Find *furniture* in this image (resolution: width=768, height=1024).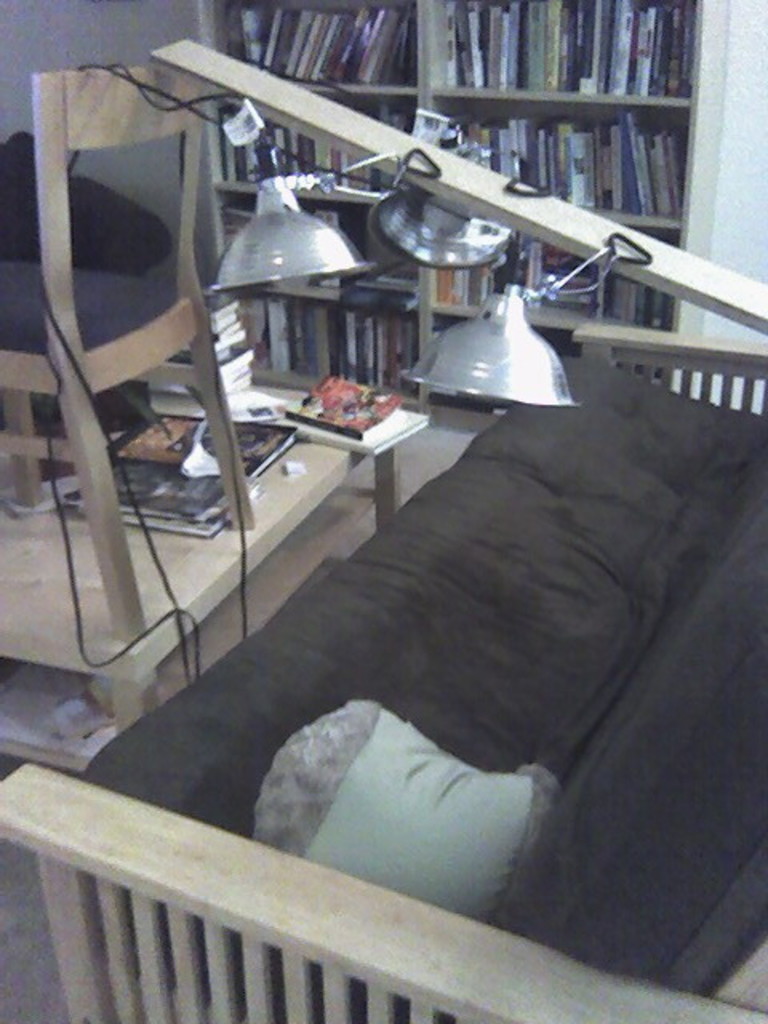
rect(0, 320, 766, 1022).
